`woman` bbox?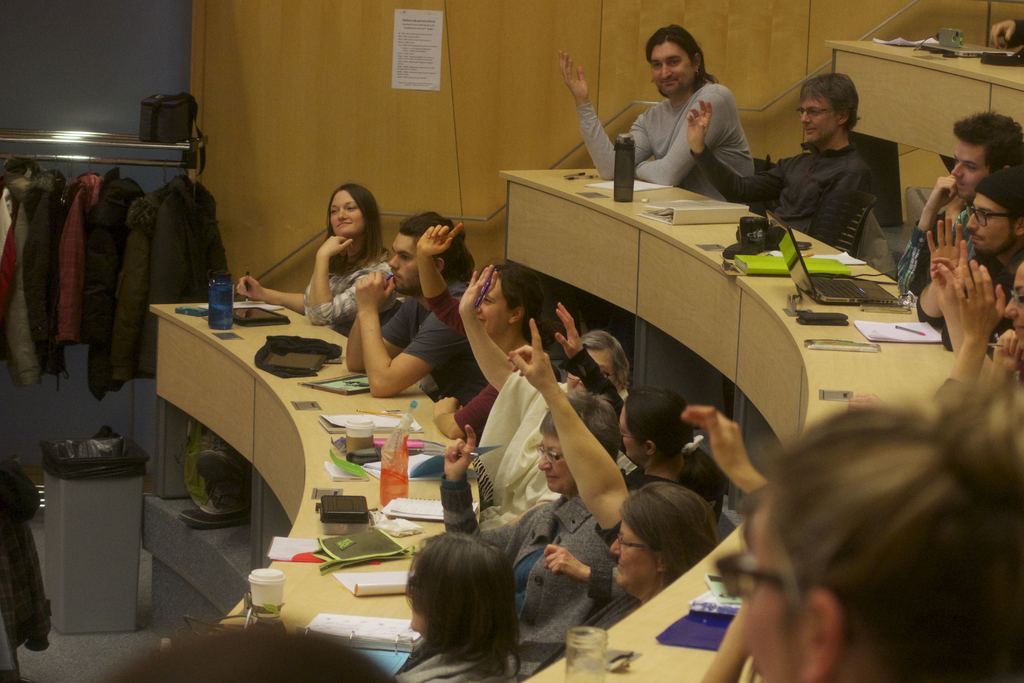
182:183:399:525
